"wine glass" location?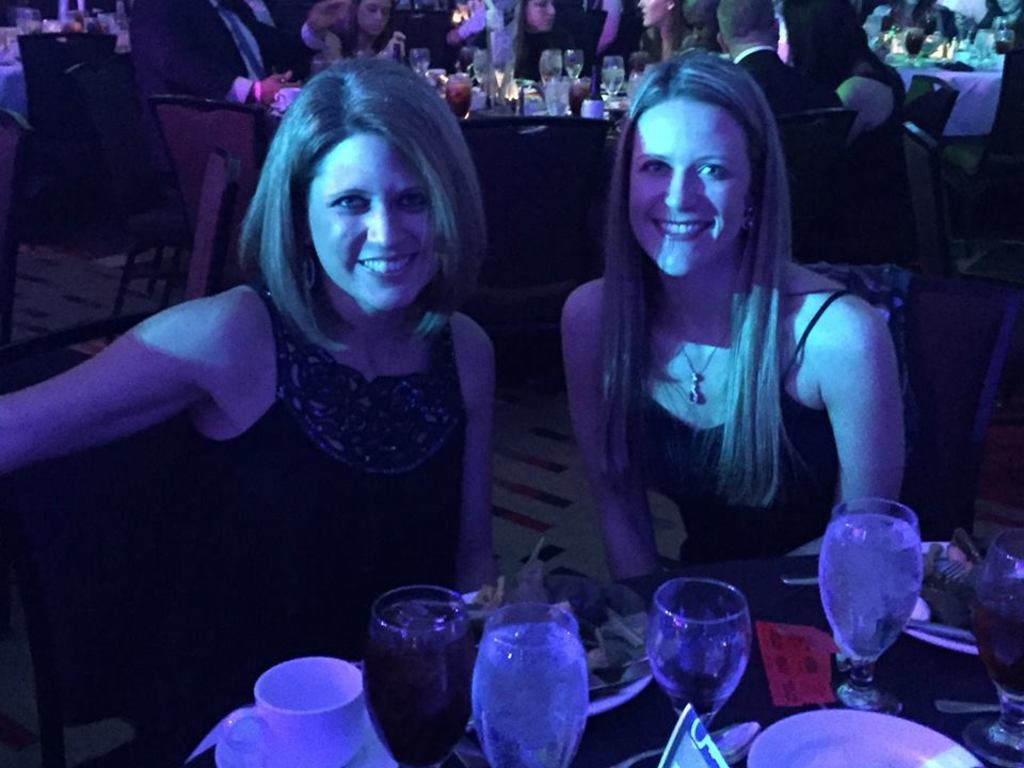
bbox=[641, 577, 757, 734]
